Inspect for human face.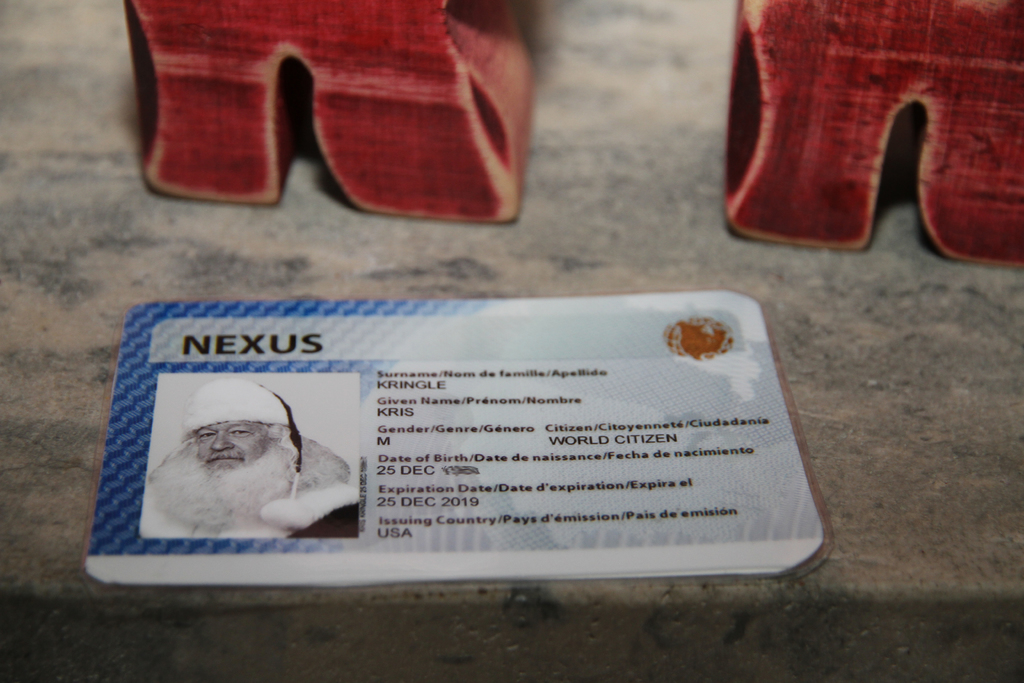
Inspection: 195/415/271/472.
